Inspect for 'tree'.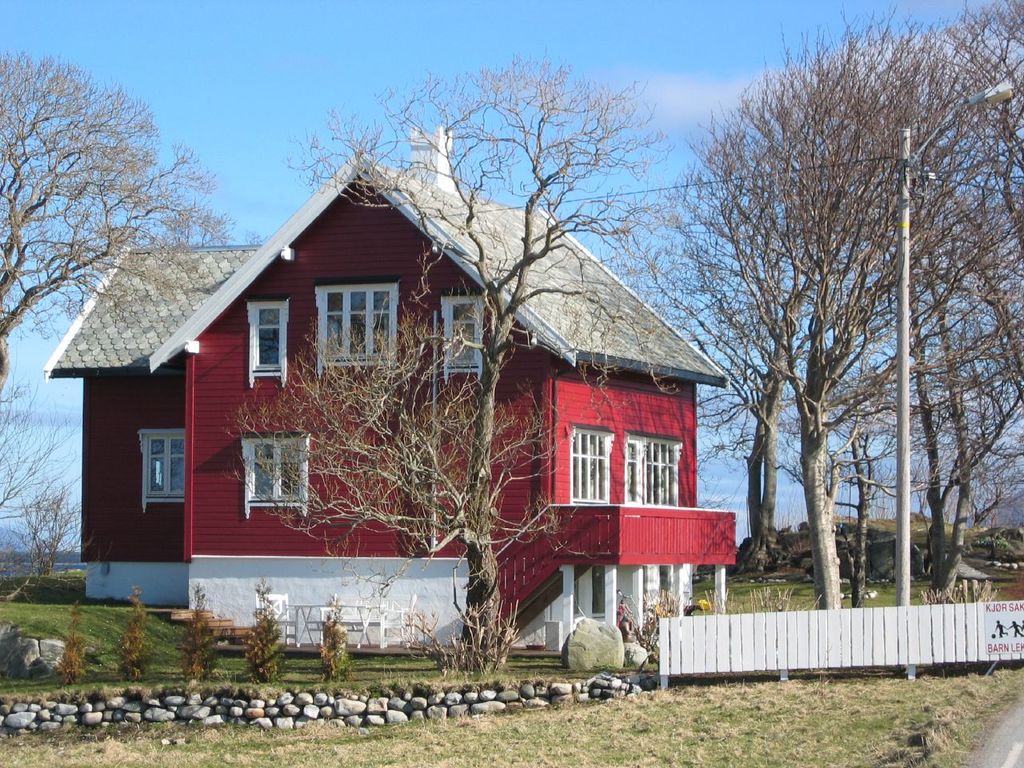
Inspection: region(640, 226, 844, 558).
